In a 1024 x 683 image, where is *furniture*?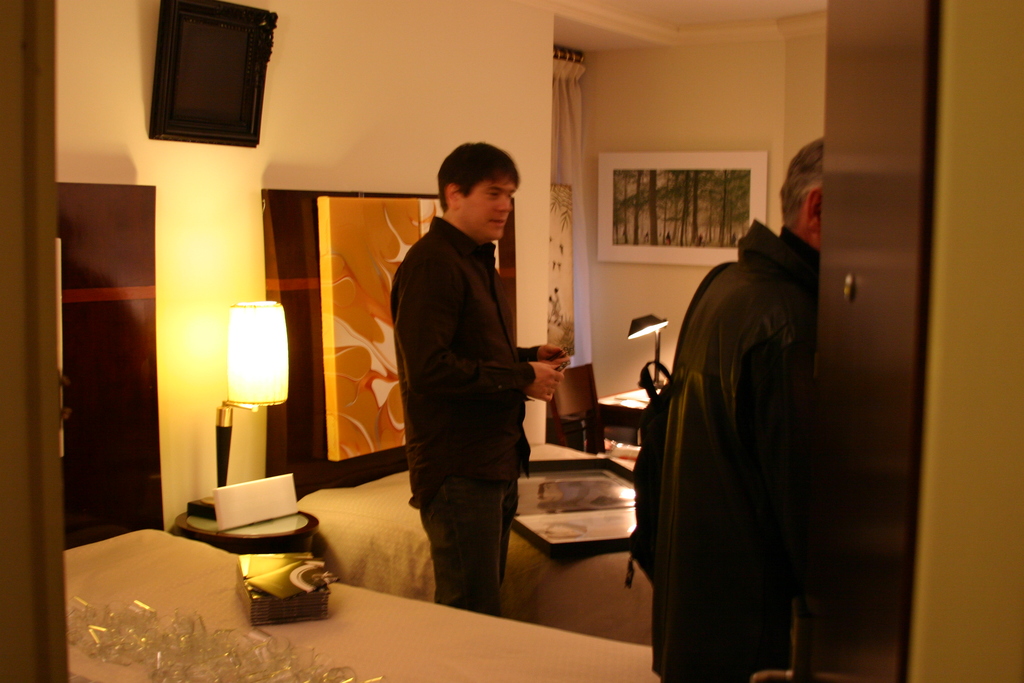
<bbox>543, 361, 610, 456</bbox>.
